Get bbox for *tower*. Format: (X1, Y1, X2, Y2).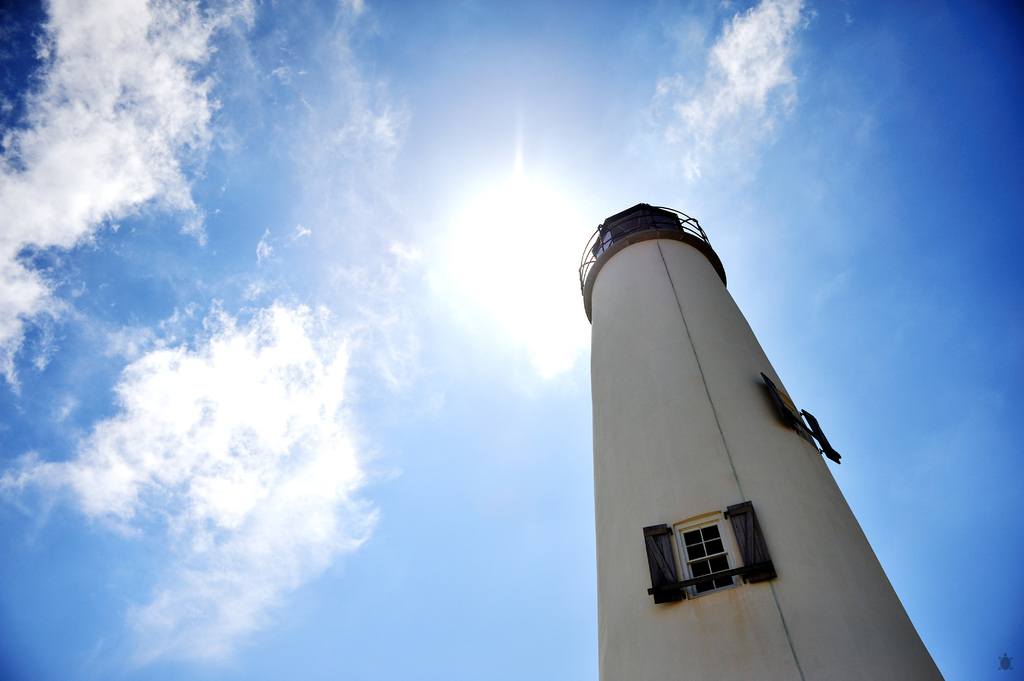
(579, 204, 943, 680).
